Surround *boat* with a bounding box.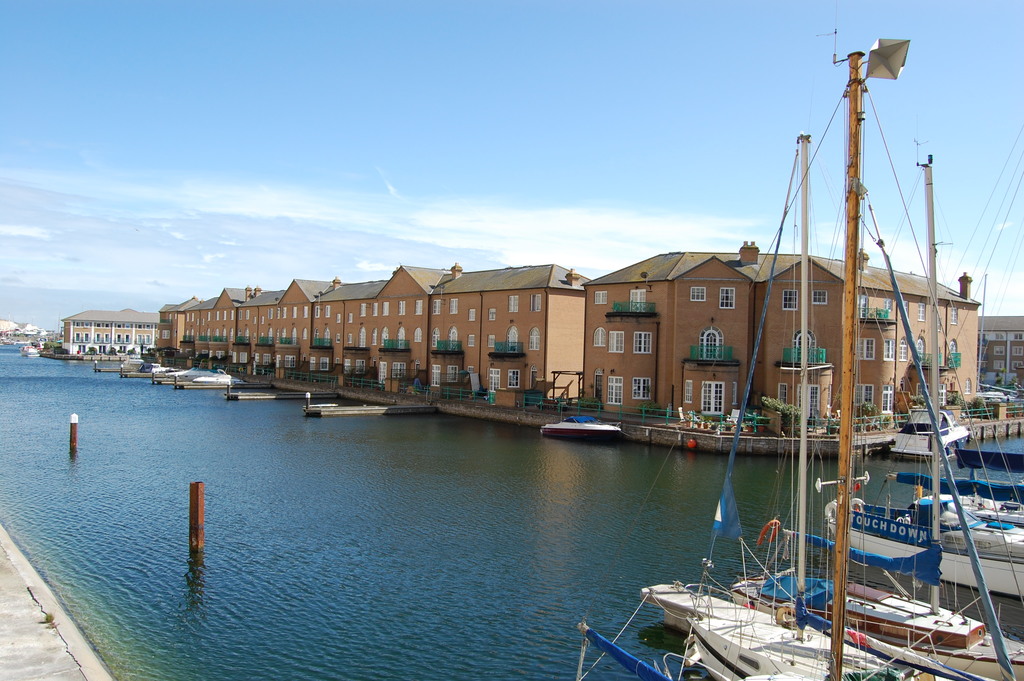
[x1=538, y1=413, x2=625, y2=440].
